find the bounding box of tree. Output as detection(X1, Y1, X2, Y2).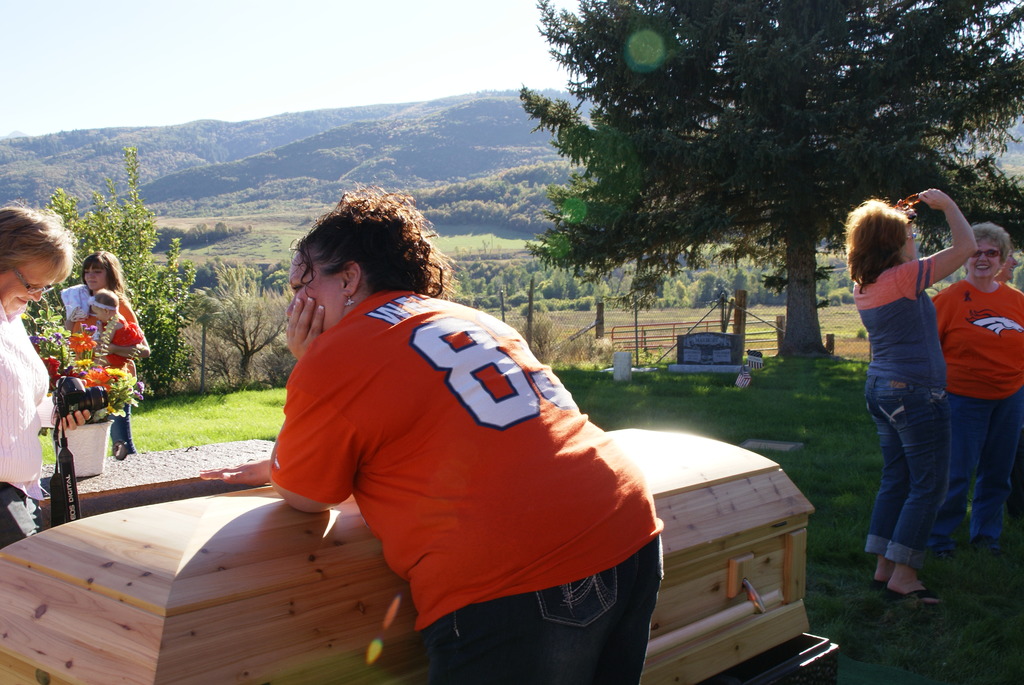
detection(5, 150, 194, 409).
